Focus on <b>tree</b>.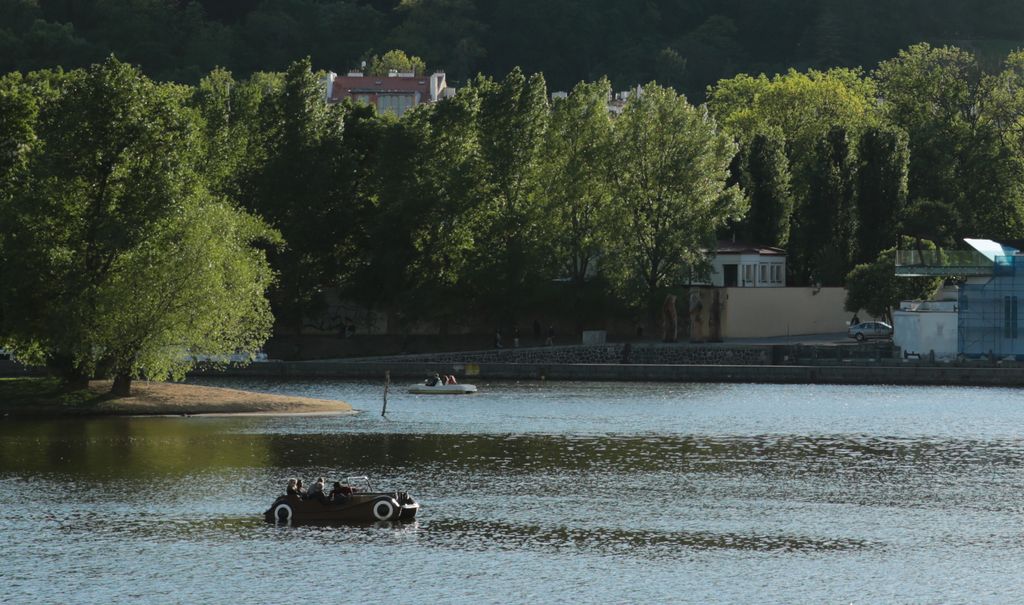
Focused at [204,49,426,326].
